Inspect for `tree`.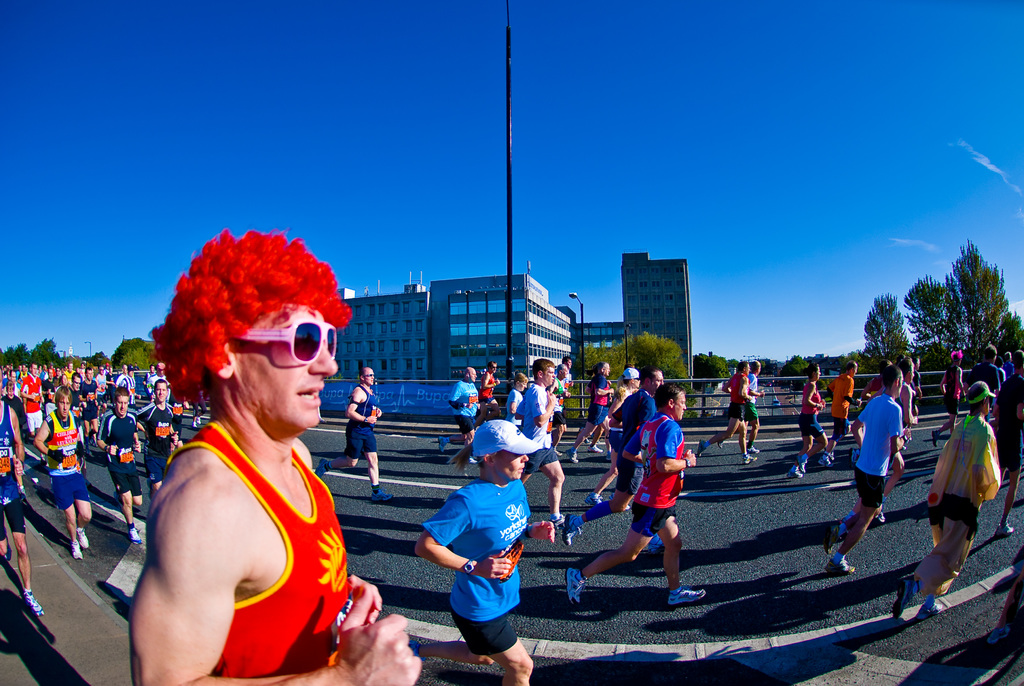
Inspection: x1=0 y1=339 x2=26 y2=375.
